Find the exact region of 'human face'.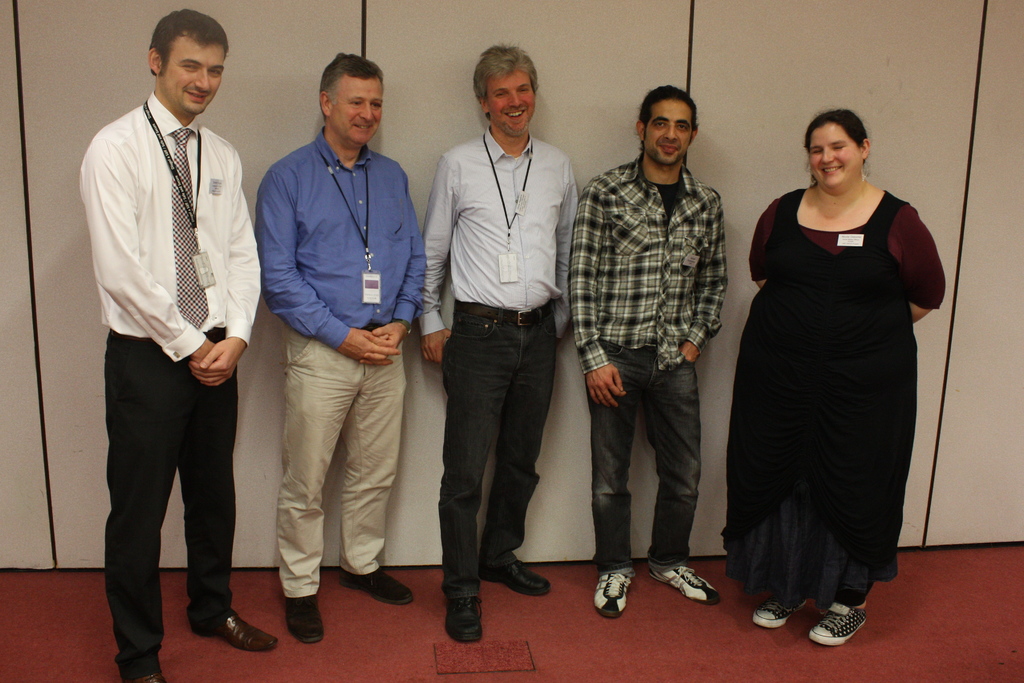
Exact region: [812, 124, 861, 188].
